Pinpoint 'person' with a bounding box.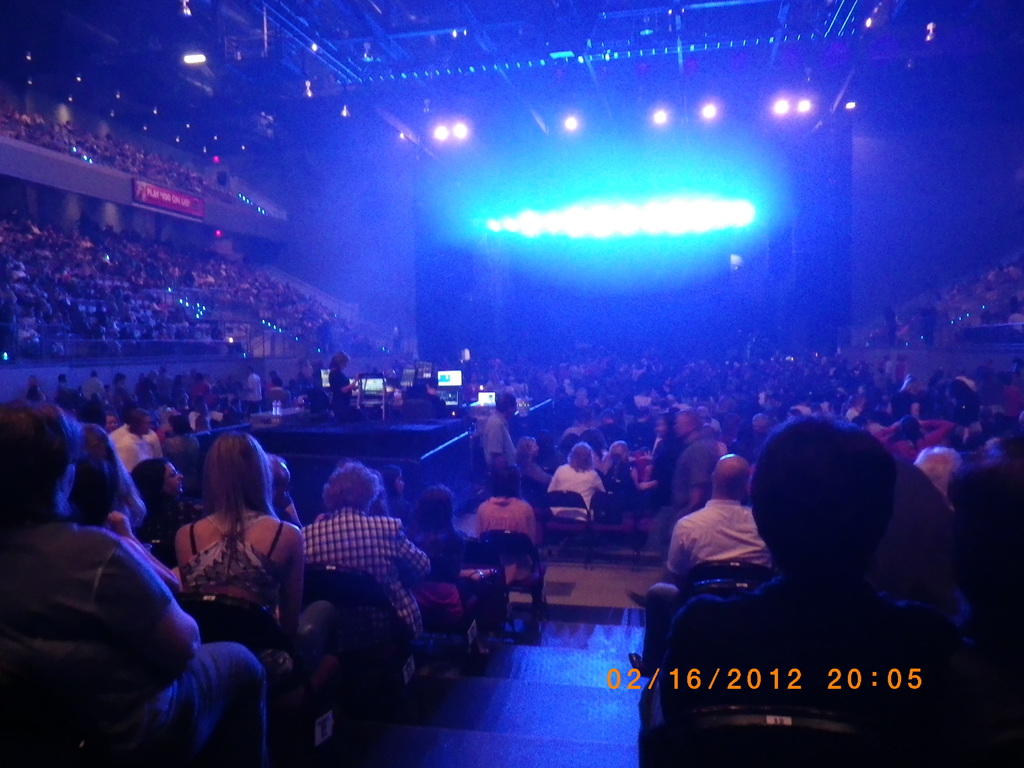
rect(670, 442, 787, 645).
